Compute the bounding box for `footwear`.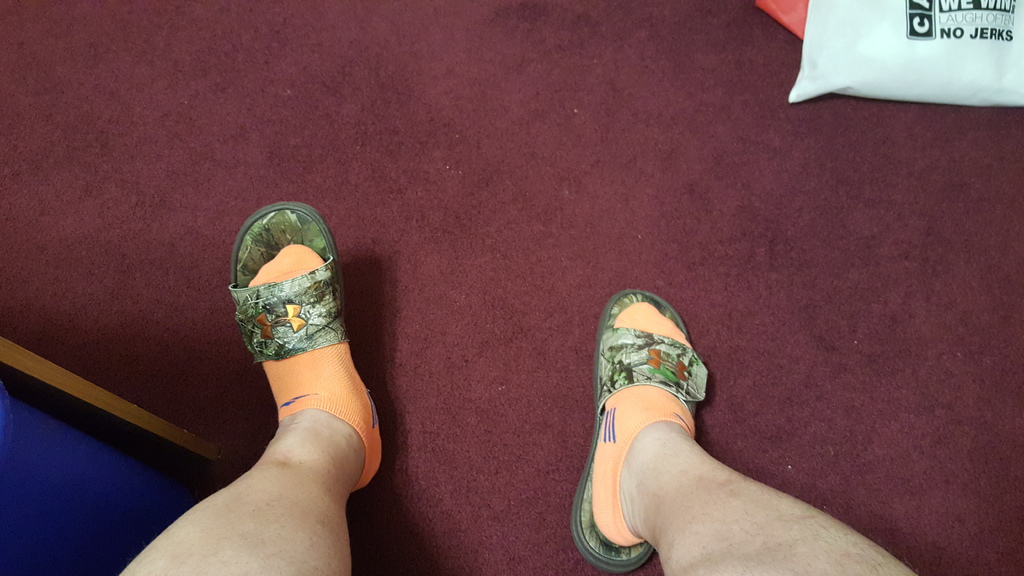
(571,287,707,575).
